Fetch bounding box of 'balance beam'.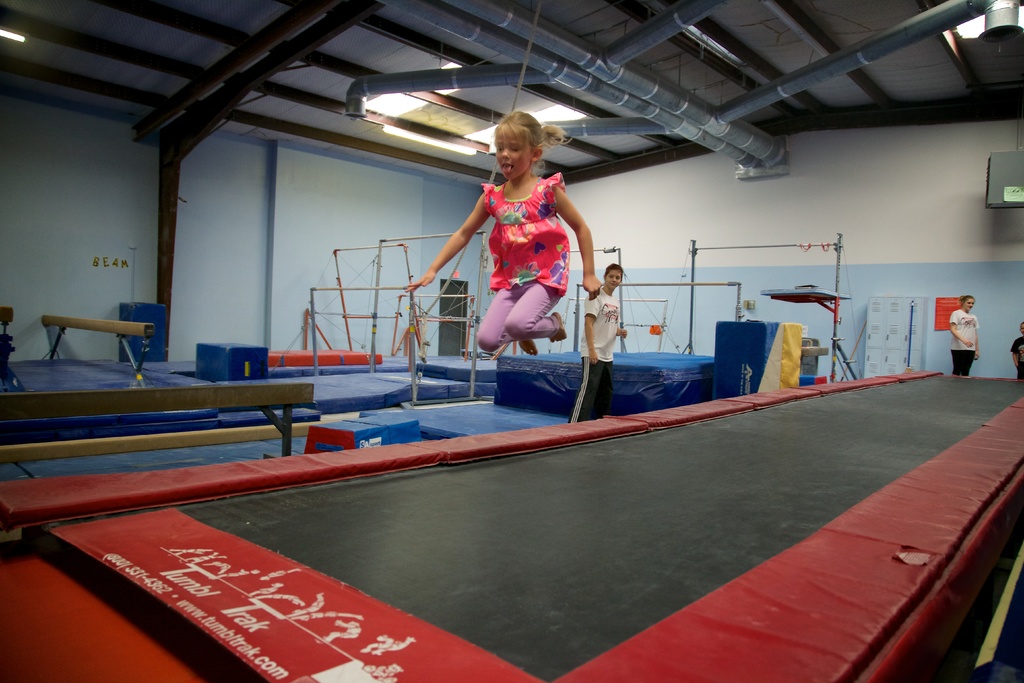
Bbox: 2:419:318:466.
